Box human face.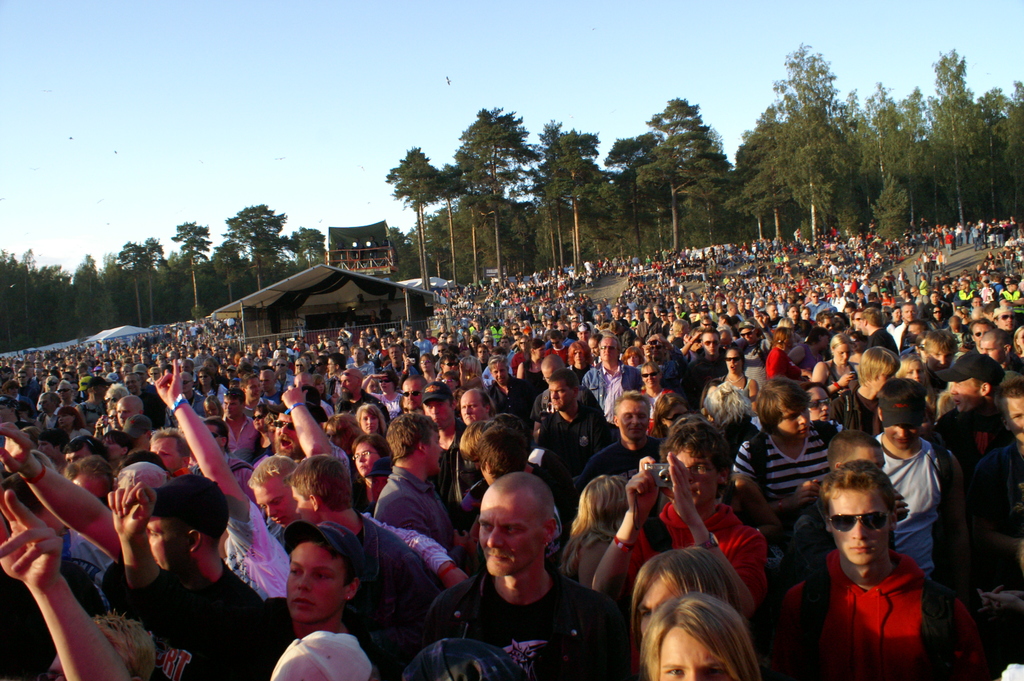
left=284, top=541, right=348, bottom=623.
